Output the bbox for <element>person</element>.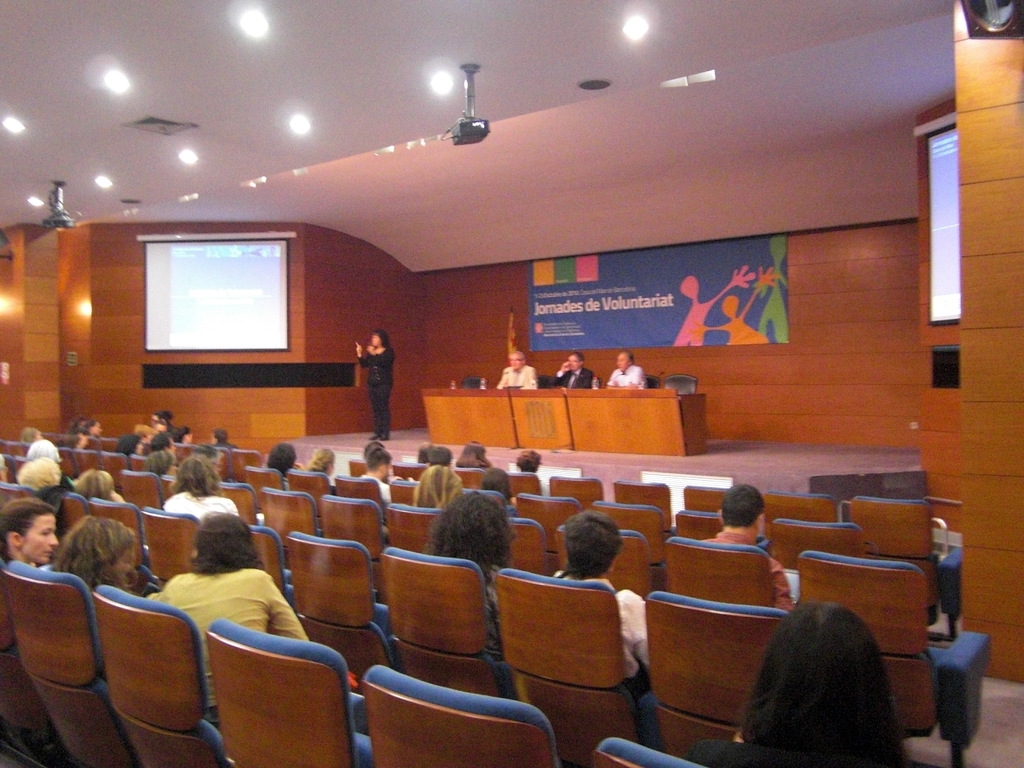
bbox=[209, 426, 234, 450].
